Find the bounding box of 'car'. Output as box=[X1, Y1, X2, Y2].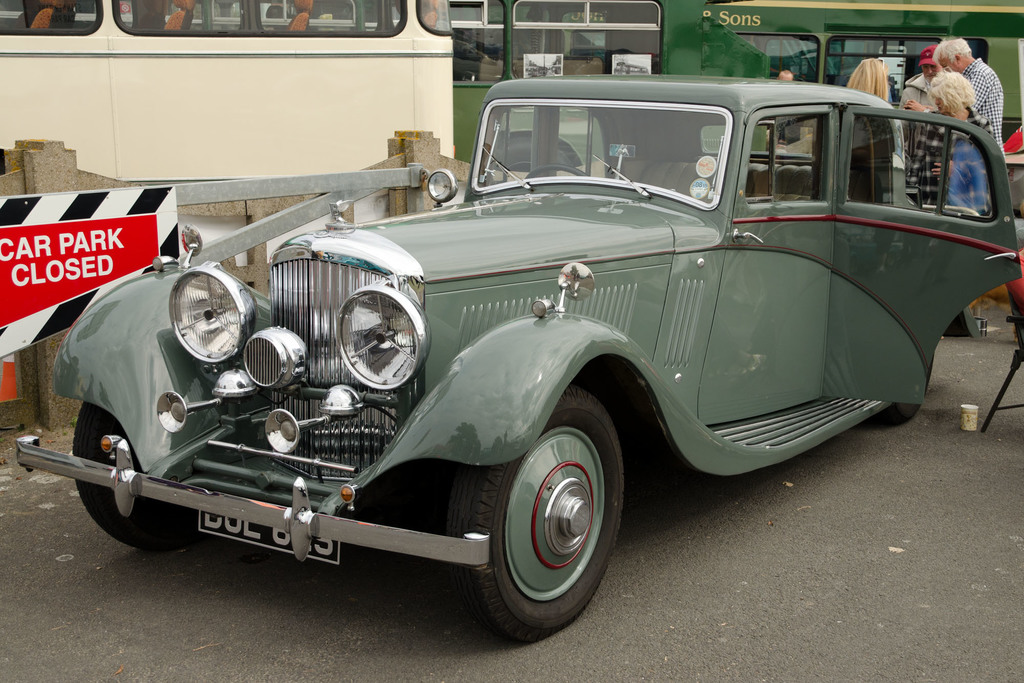
box=[62, 80, 1023, 640].
